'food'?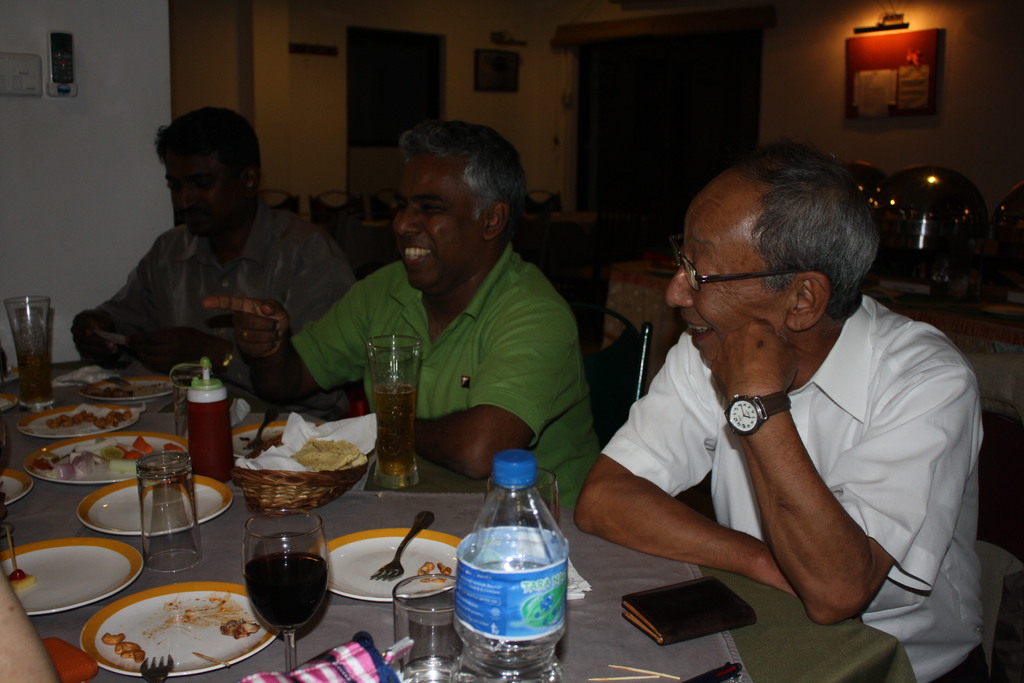
rect(104, 630, 145, 667)
